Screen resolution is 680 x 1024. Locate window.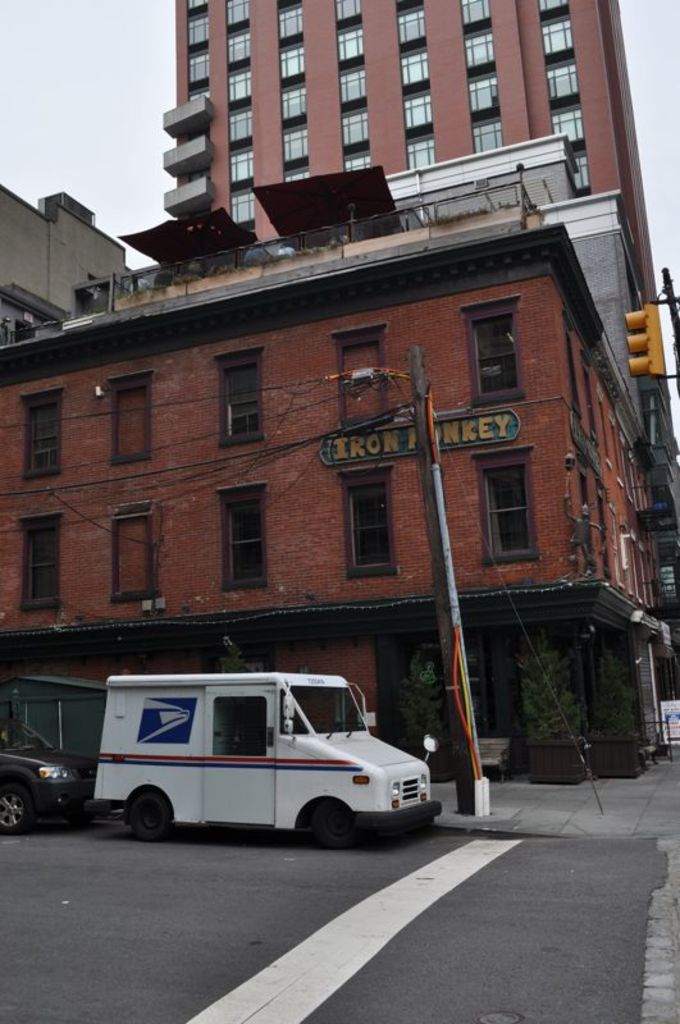
391/0/429/10.
